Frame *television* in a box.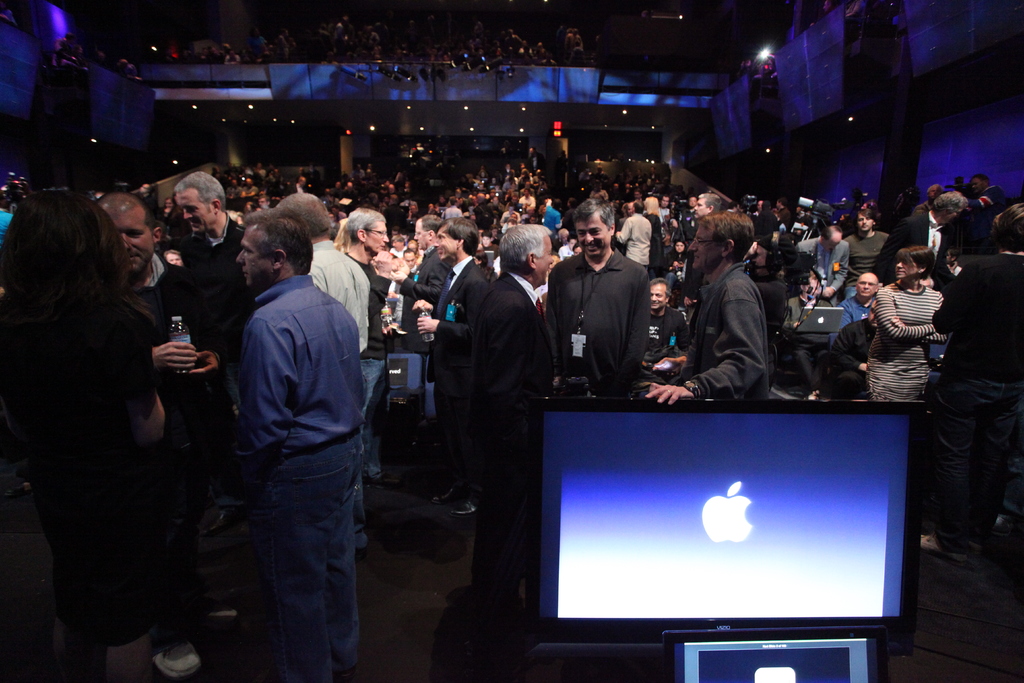
[left=531, top=398, right=932, bottom=650].
